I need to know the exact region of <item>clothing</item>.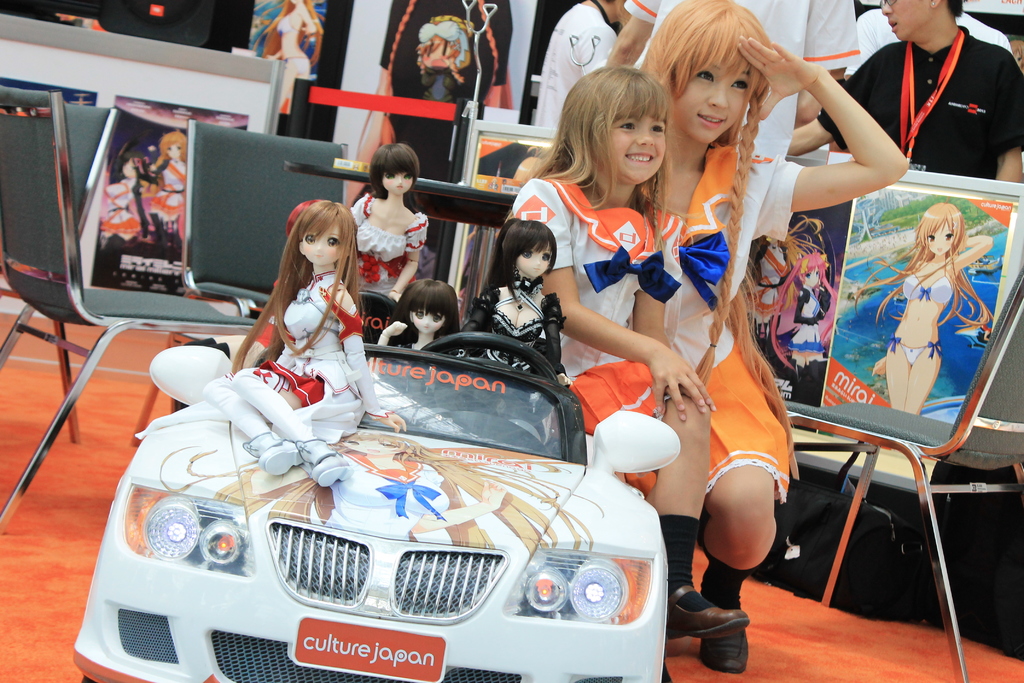
Region: {"x1": 540, "y1": 3, "x2": 620, "y2": 136}.
